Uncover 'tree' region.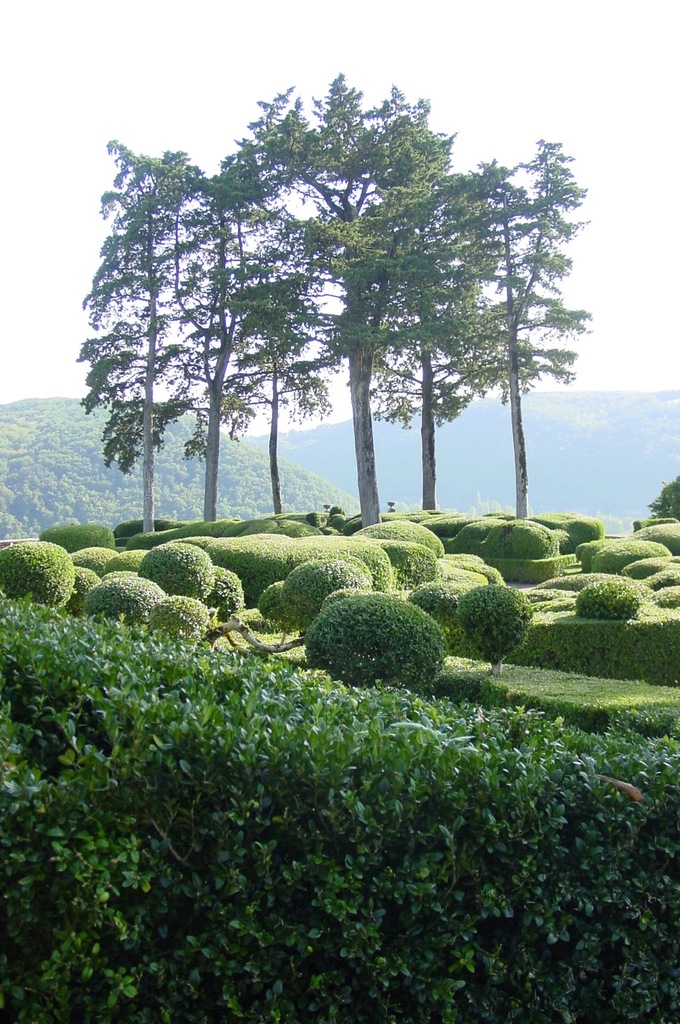
Uncovered: [left=86, top=579, right=181, bottom=636].
